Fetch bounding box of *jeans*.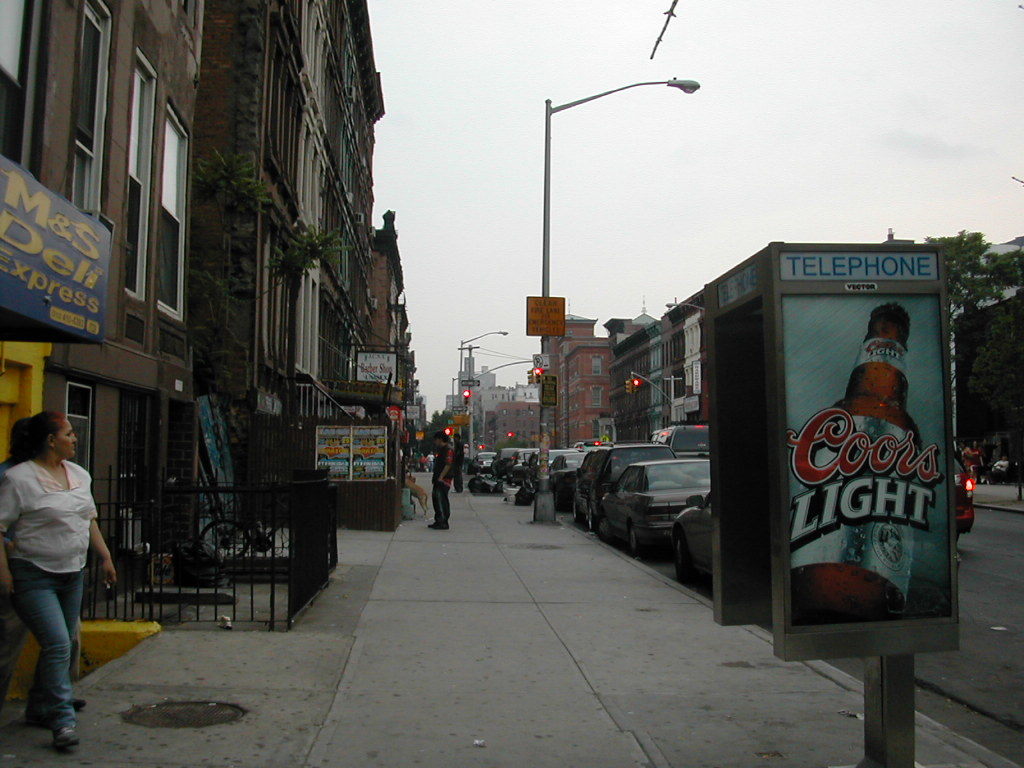
Bbox: [2,558,96,742].
